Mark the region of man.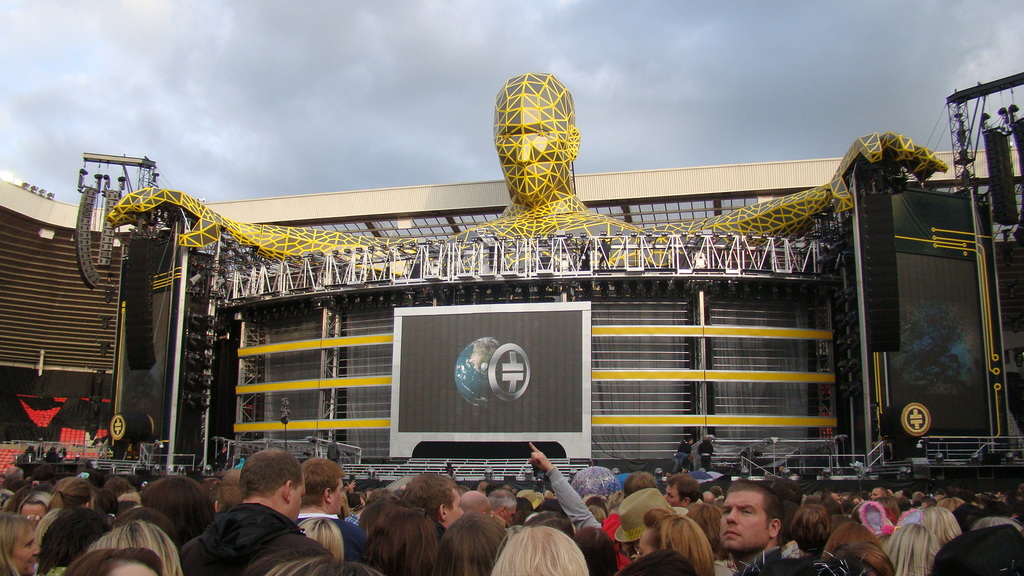
Region: region(461, 488, 495, 522).
